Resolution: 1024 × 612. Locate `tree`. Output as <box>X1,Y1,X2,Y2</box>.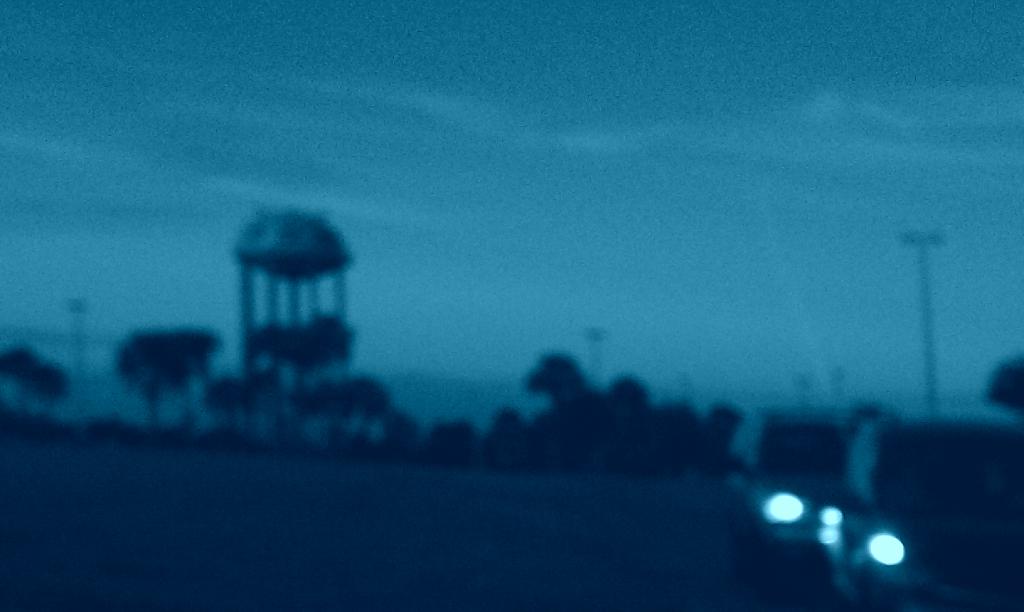
<box>225,318,354,456</box>.
